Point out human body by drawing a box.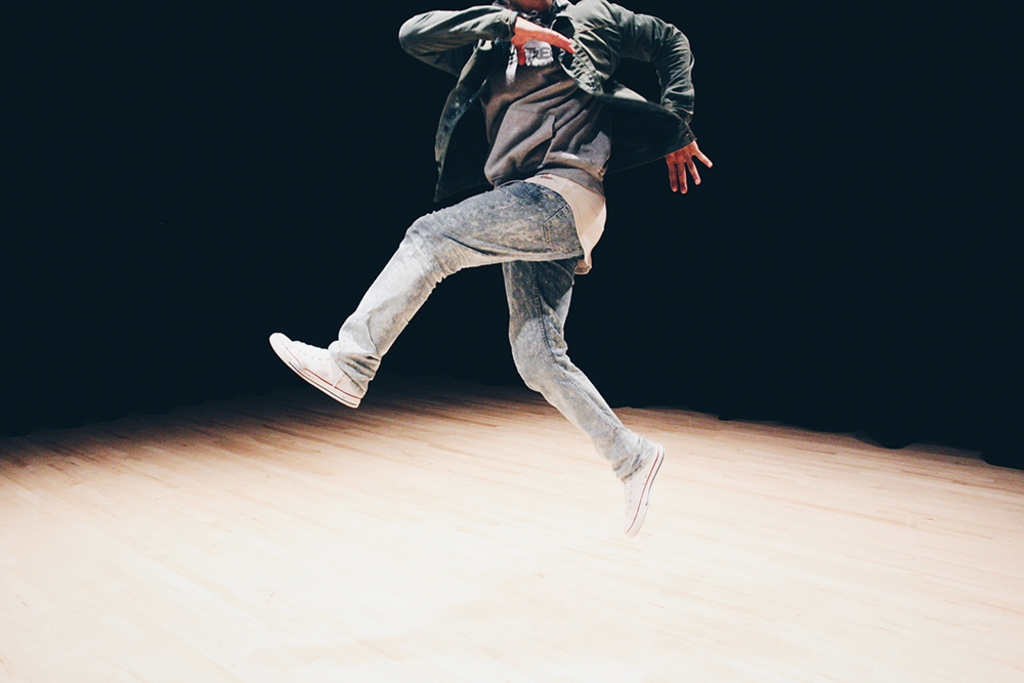
locate(270, 0, 709, 526).
